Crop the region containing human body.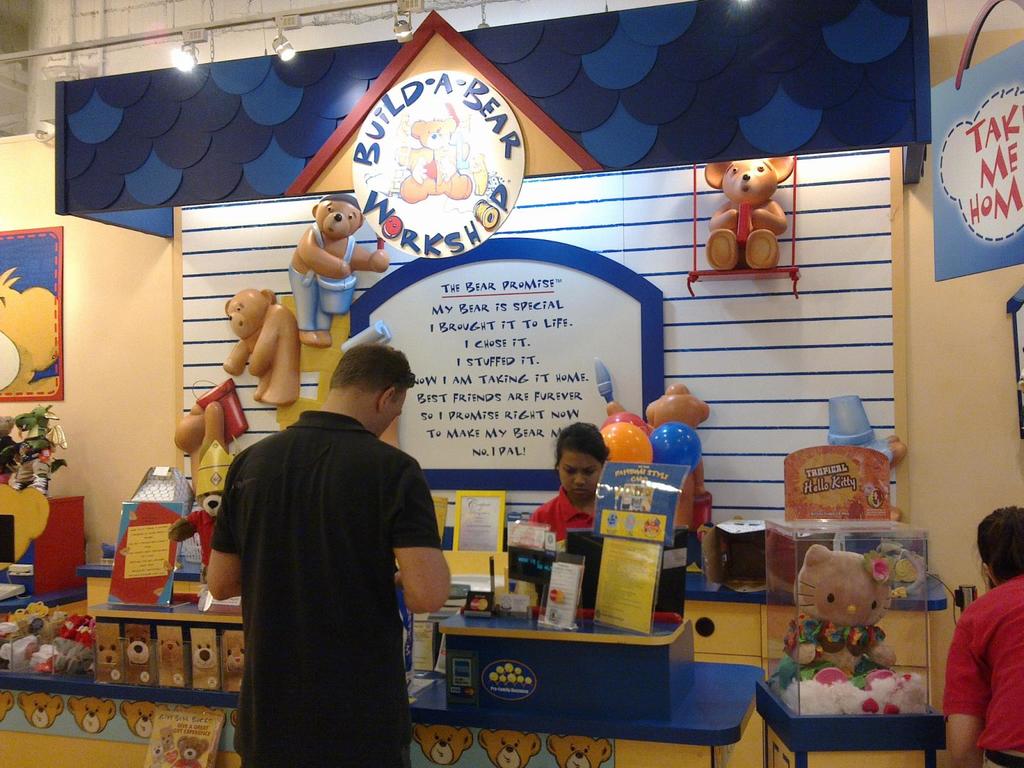
Crop region: bbox(941, 525, 1023, 764).
